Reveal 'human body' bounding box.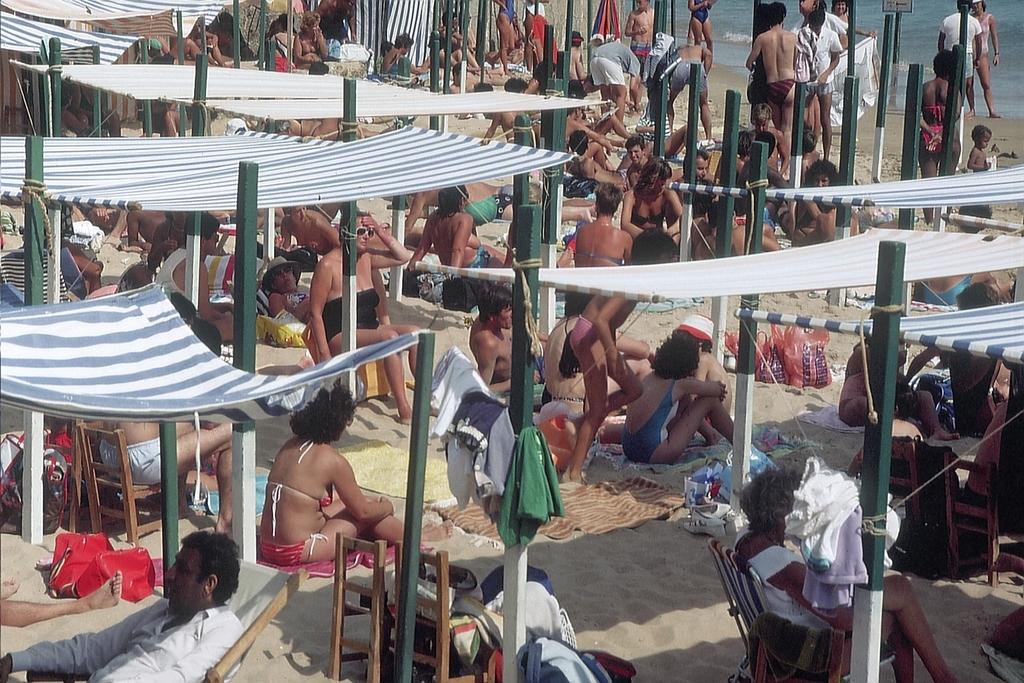
Revealed: left=971, top=147, right=995, bottom=174.
